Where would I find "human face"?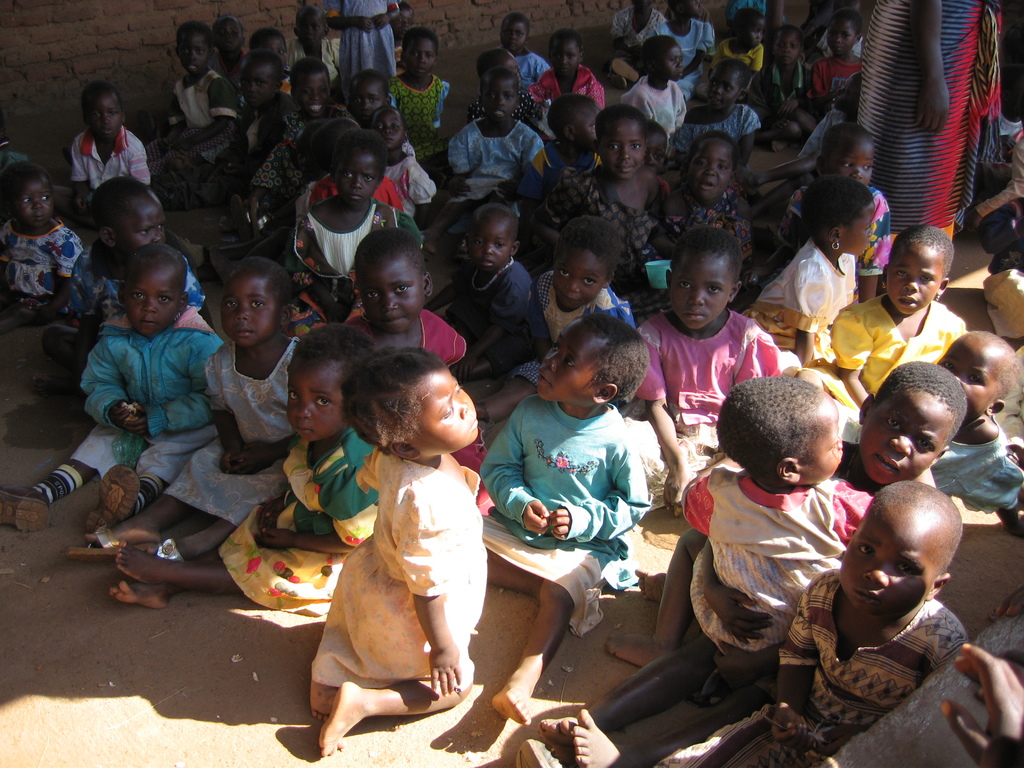
At {"left": 566, "top": 105, "right": 602, "bottom": 145}.
